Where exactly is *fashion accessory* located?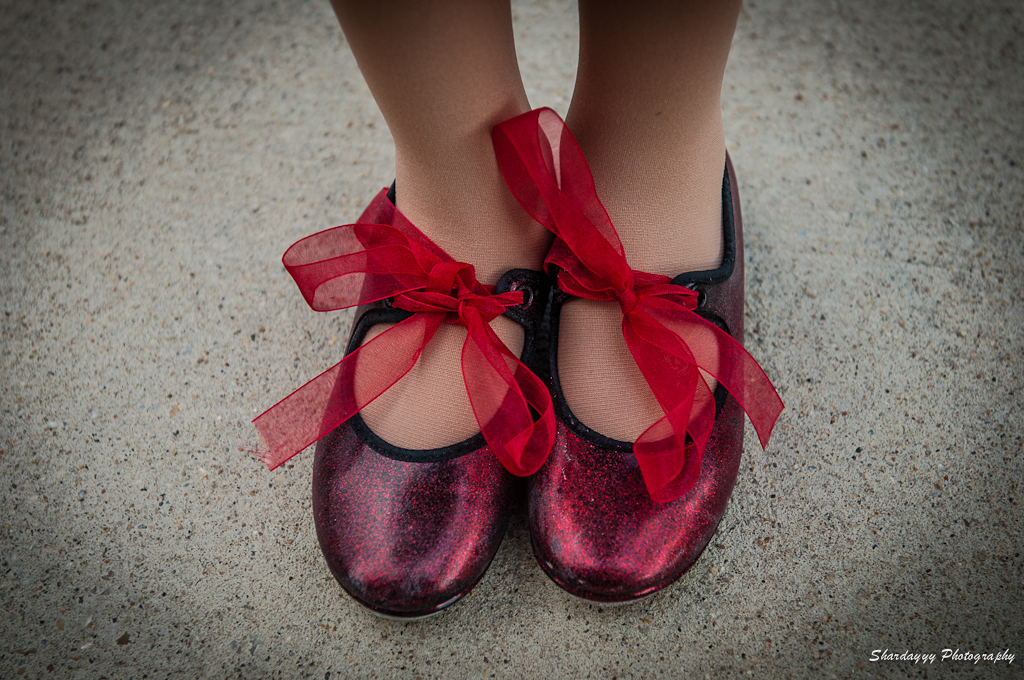
Its bounding box is [253, 178, 558, 625].
